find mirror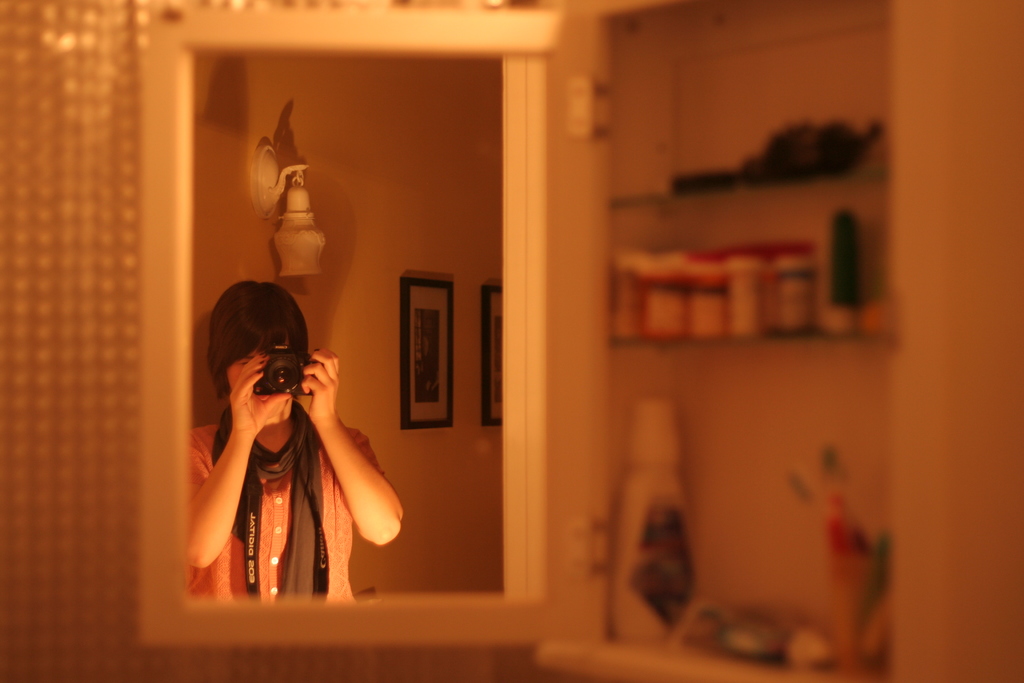
[188,62,511,602]
